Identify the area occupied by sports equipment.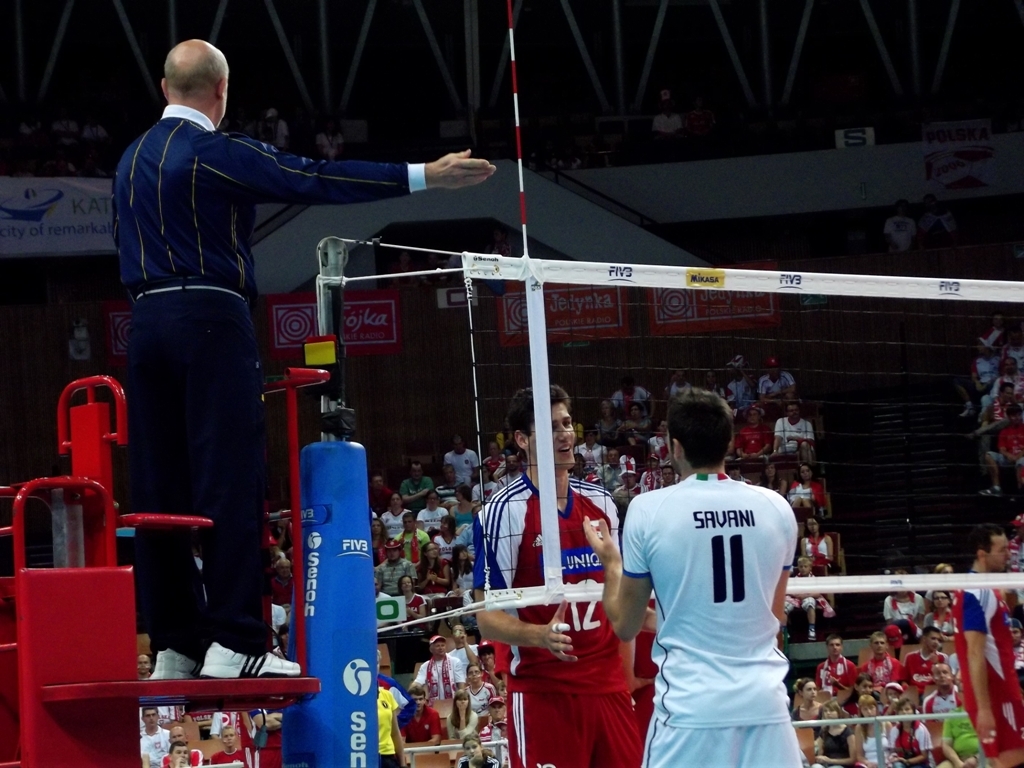
Area: {"x1": 344, "y1": 238, "x2": 1023, "y2": 633}.
